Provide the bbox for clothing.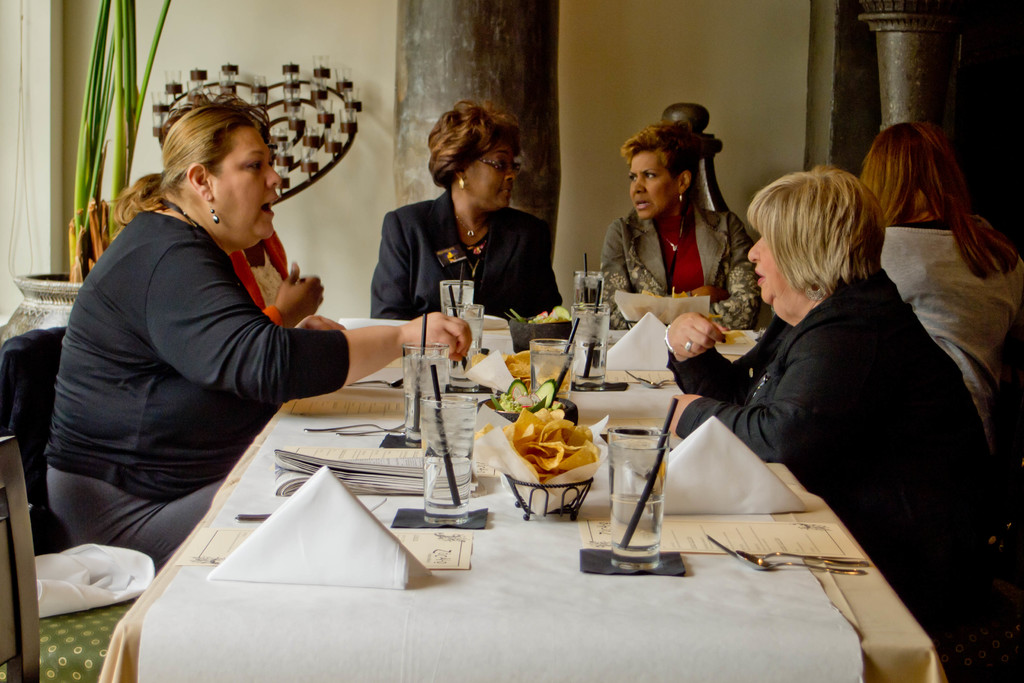
<bbox>366, 188, 564, 323</bbox>.
